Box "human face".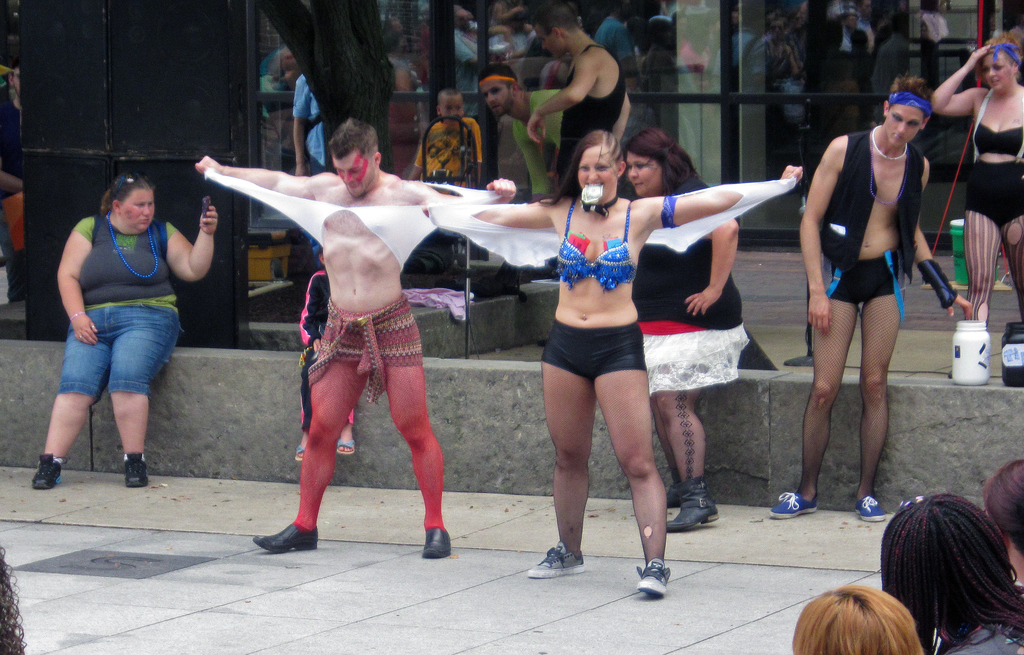
Rect(536, 25, 566, 60).
